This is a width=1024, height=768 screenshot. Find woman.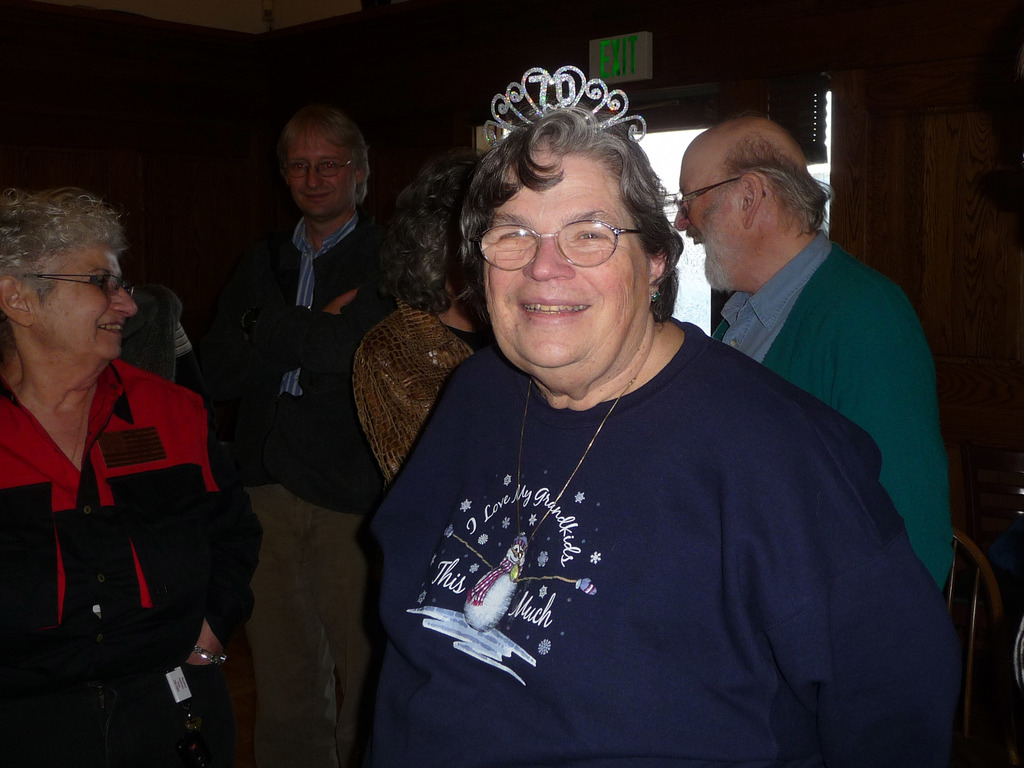
Bounding box: [x1=12, y1=178, x2=244, y2=755].
